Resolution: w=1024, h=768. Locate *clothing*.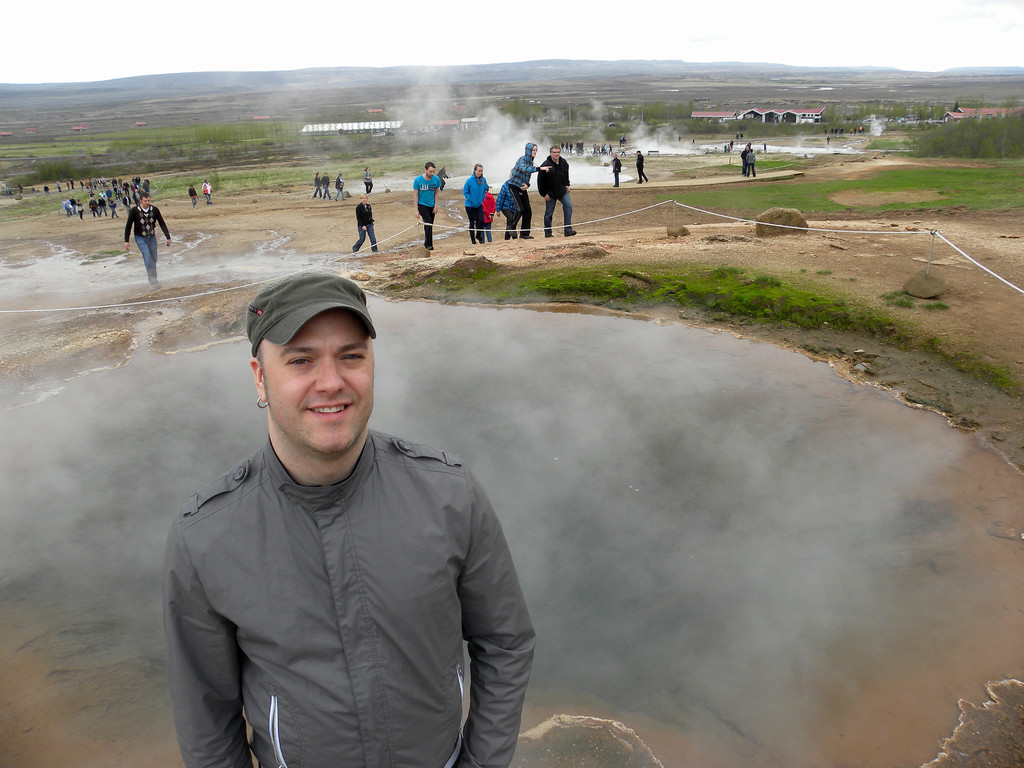
BBox(201, 181, 212, 205).
